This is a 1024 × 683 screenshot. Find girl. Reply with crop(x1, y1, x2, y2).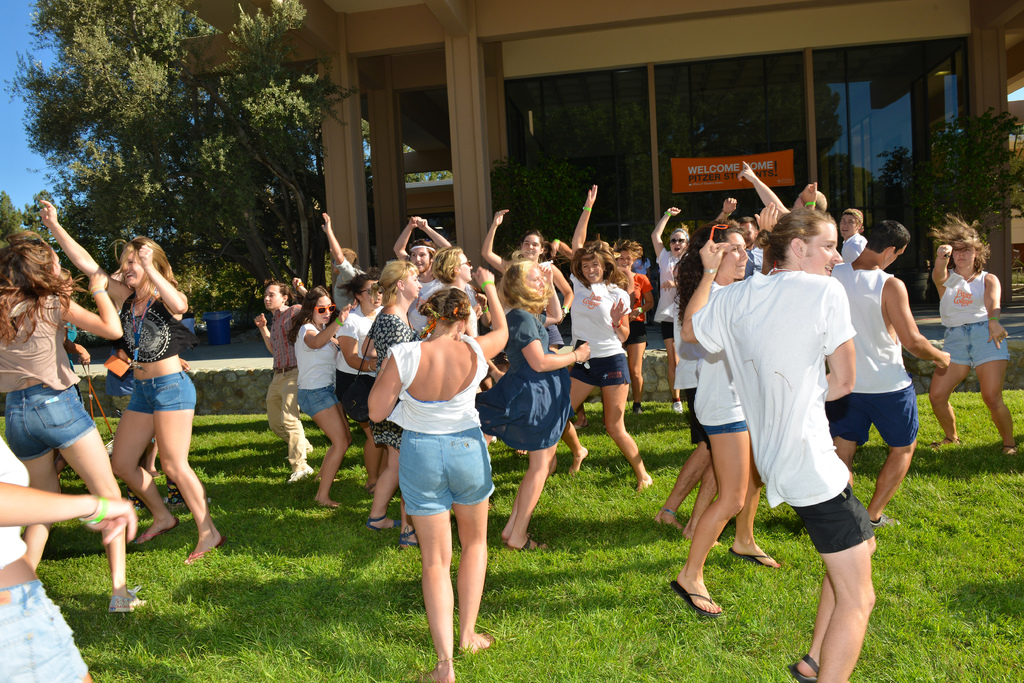
crop(278, 283, 351, 508).
